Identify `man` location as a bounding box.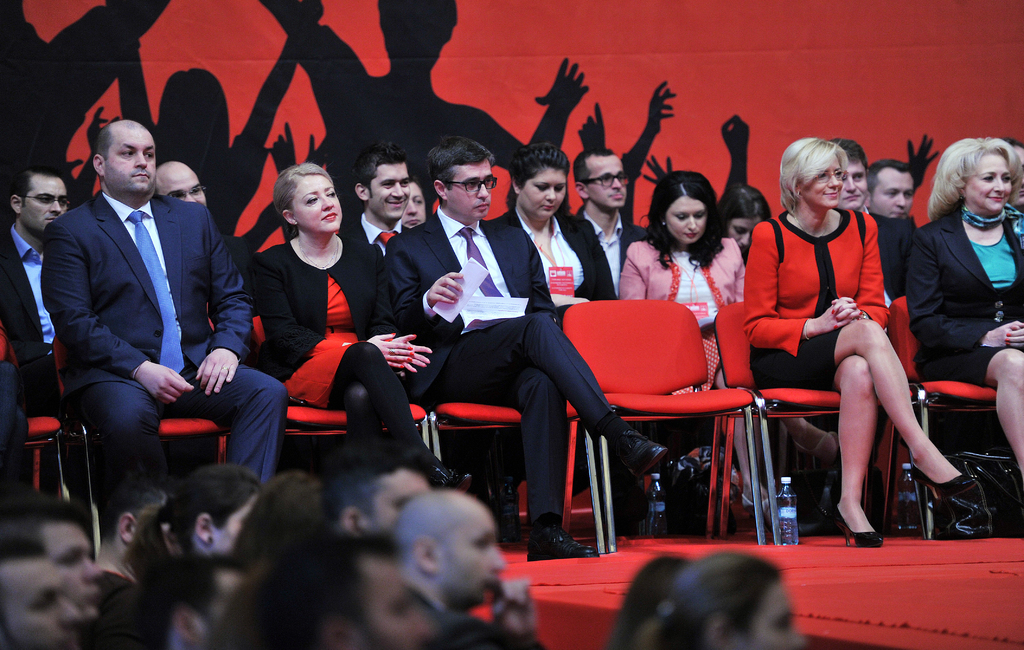
328,142,419,262.
